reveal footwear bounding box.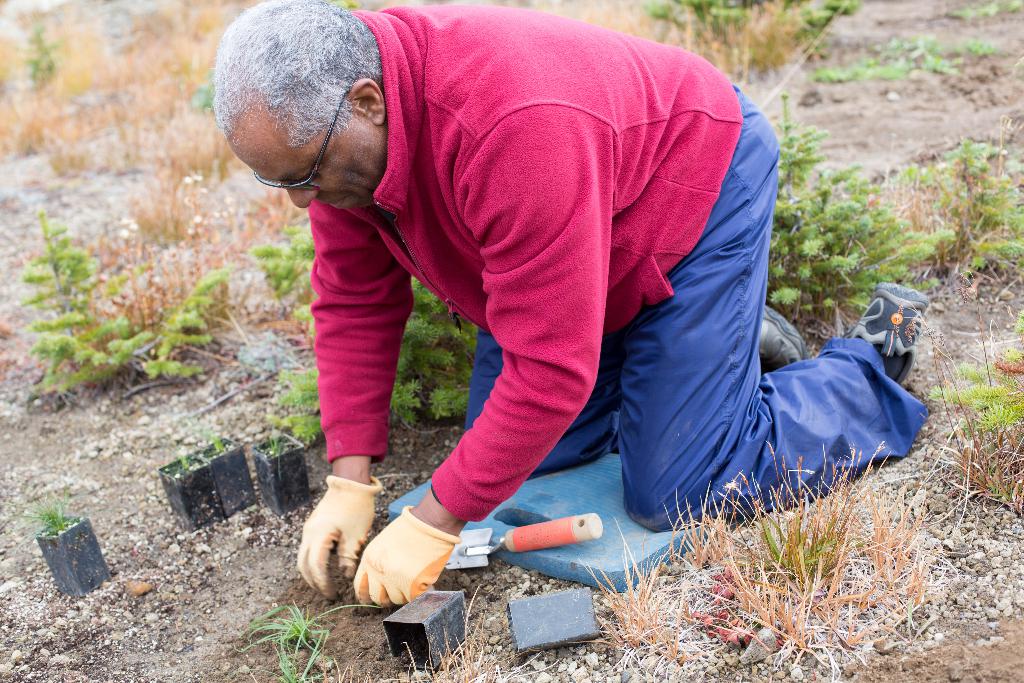
Revealed: {"left": 868, "top": 290, "right": 929, "bottom": 369}.
